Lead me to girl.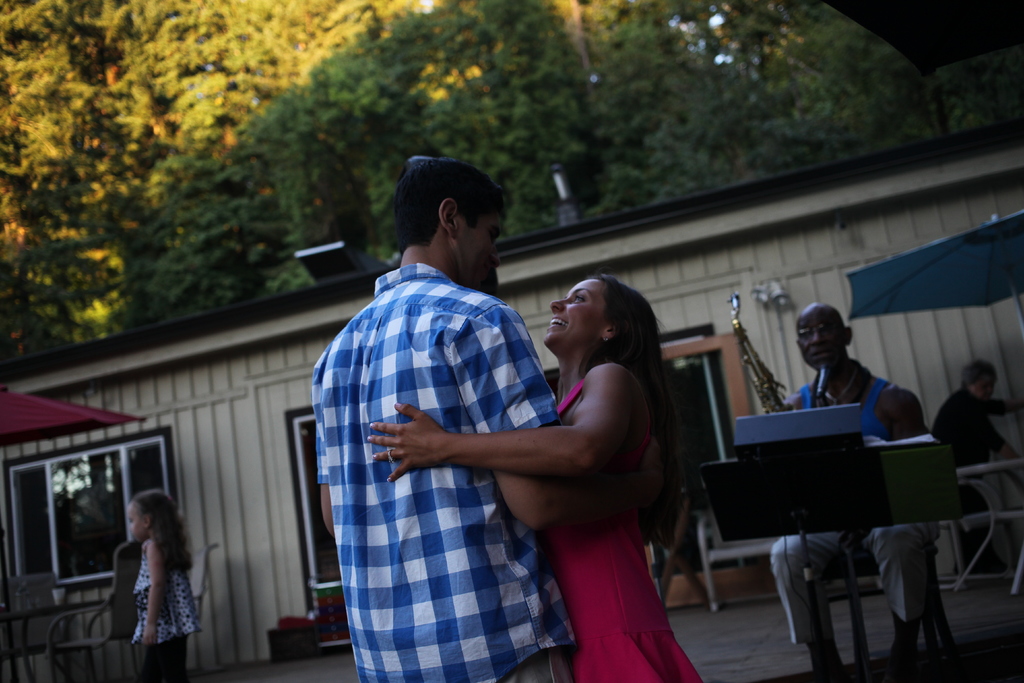
Lead to left=366, top=274, right=707, bottom=682.
